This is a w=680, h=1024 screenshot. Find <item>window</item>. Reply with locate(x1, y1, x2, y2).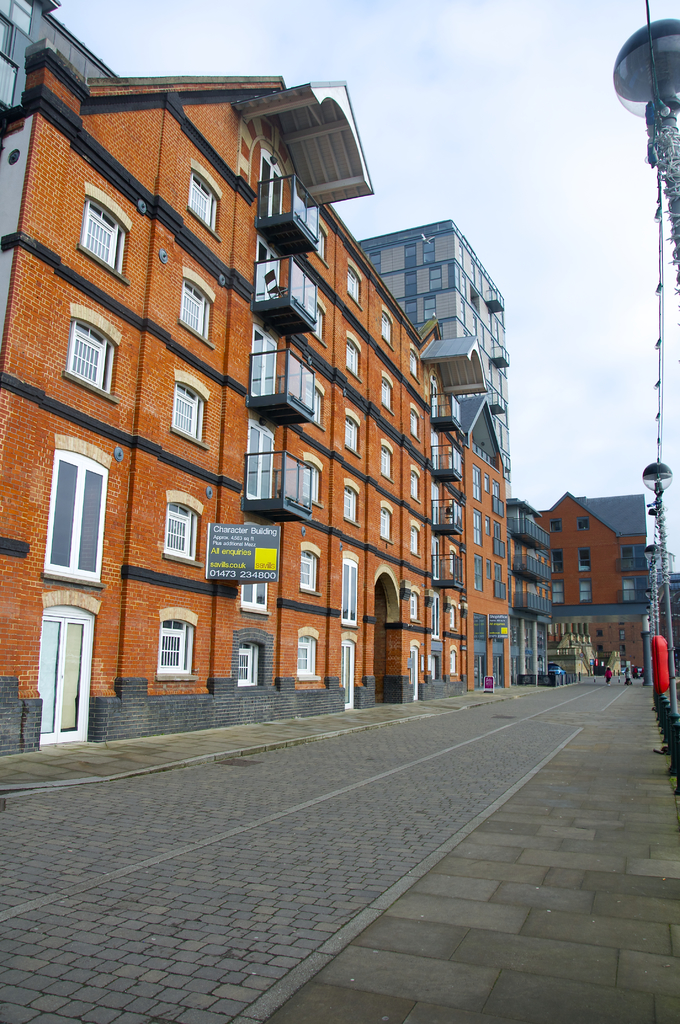
locate(297, 445, 332, 508).
